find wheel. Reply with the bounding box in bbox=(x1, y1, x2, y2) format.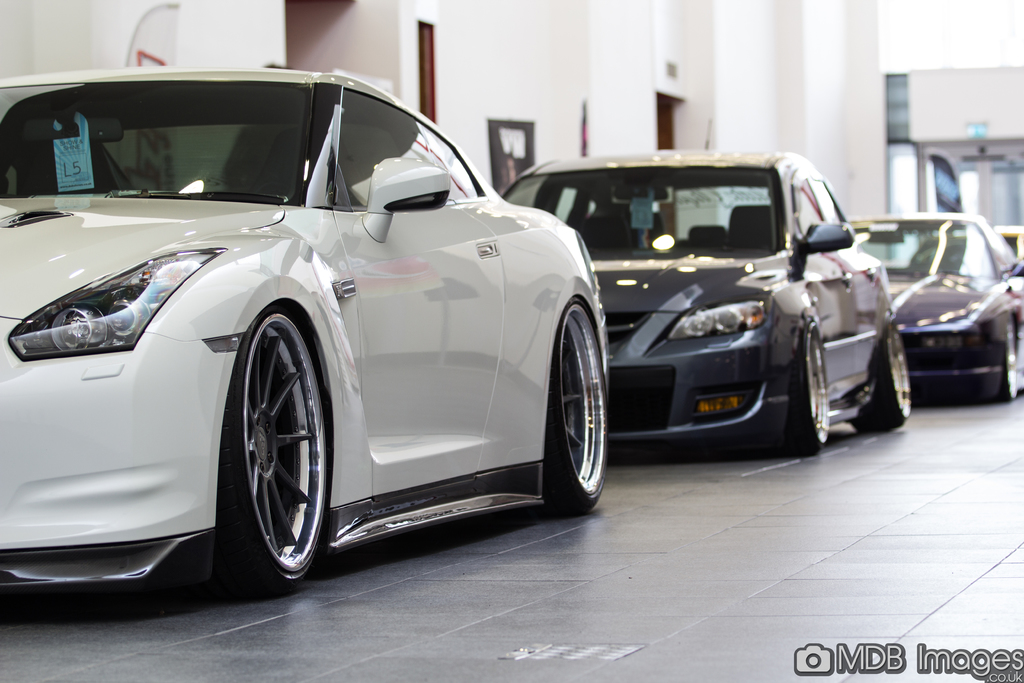
bbox=(539, 293, 609, 514).
